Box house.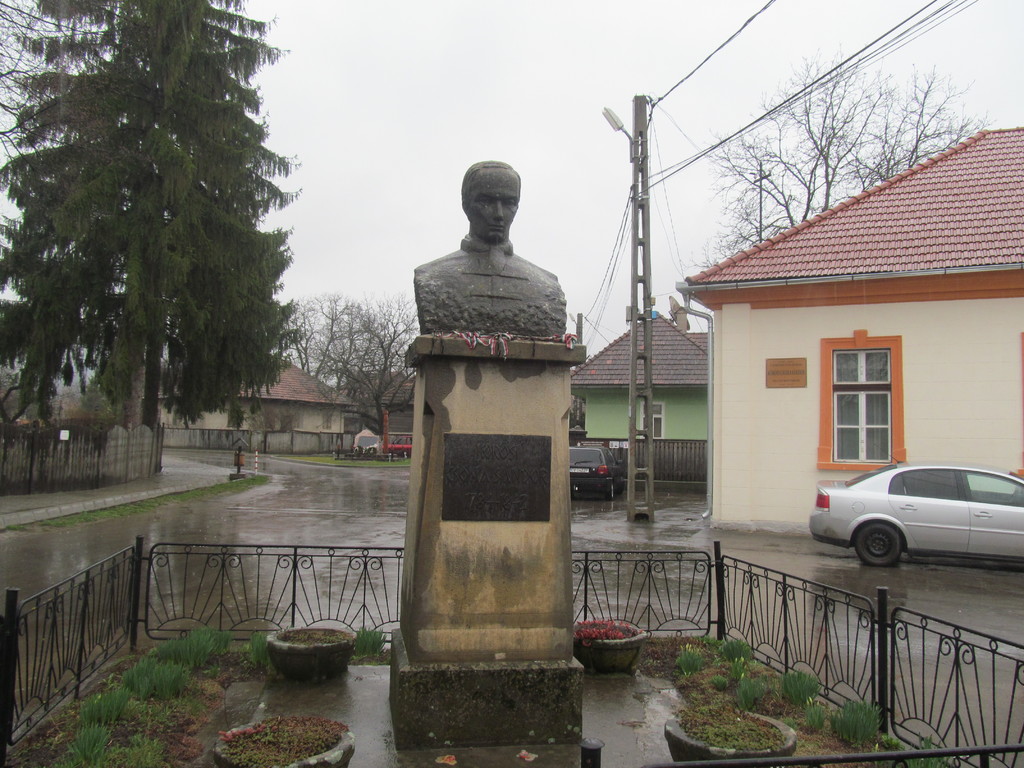
locate(674, 124, 1023, 538).
